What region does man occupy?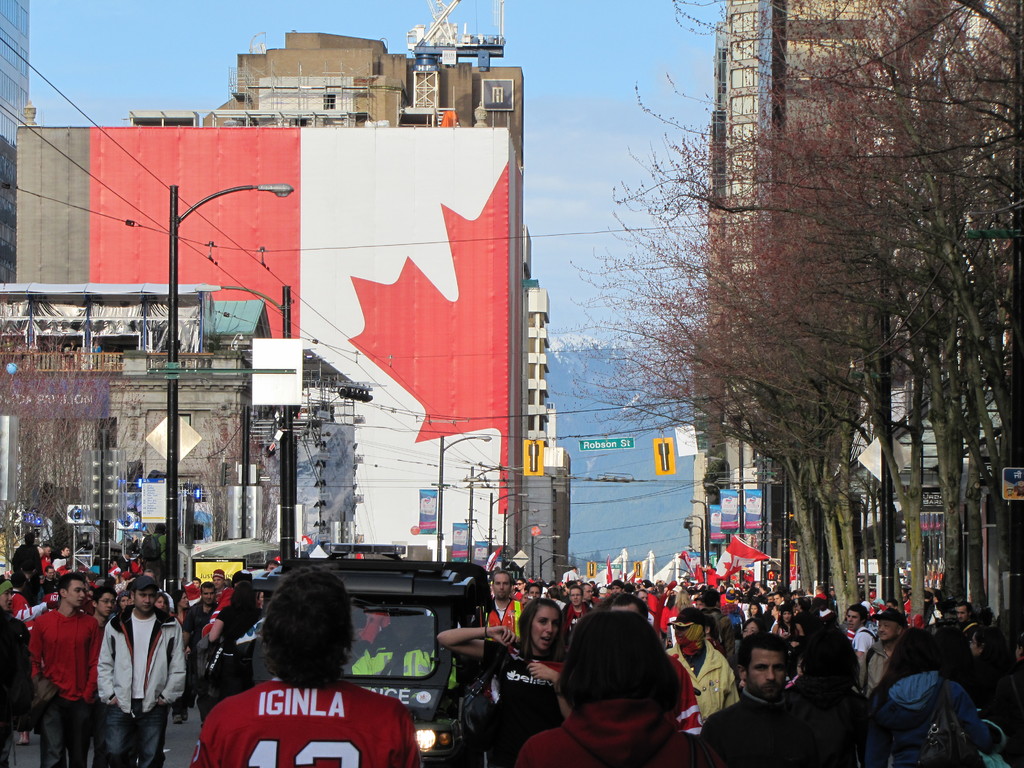
rect(0, 572, 30, 766).
